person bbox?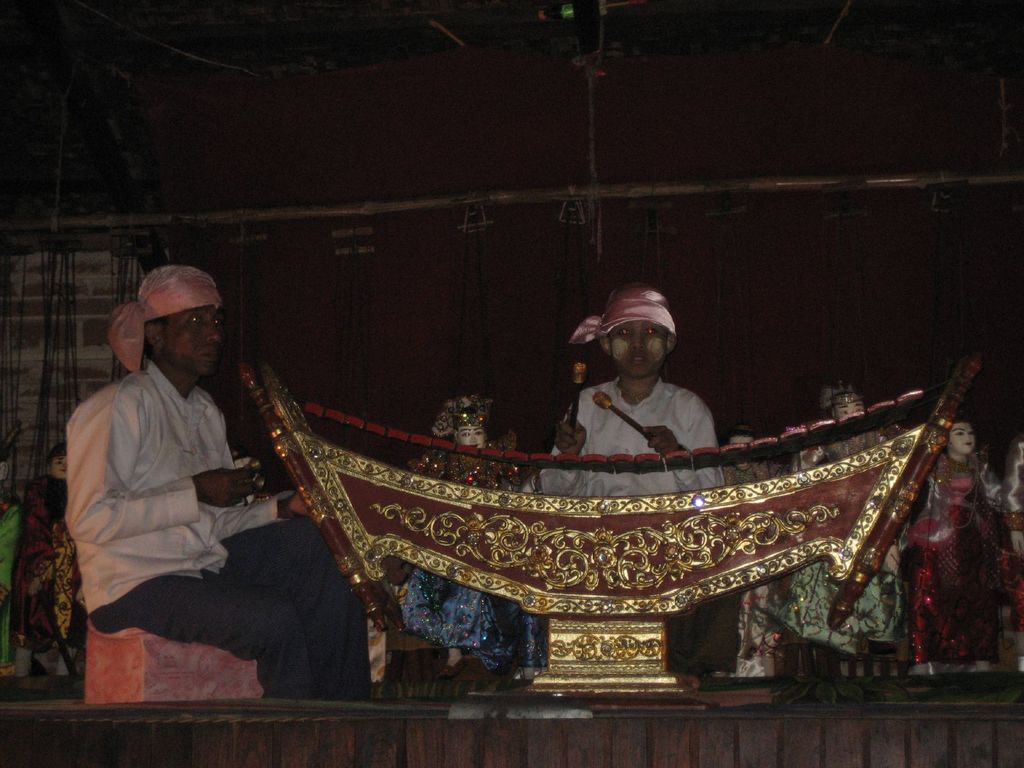
<region>18, 452, 86, 689</region>
